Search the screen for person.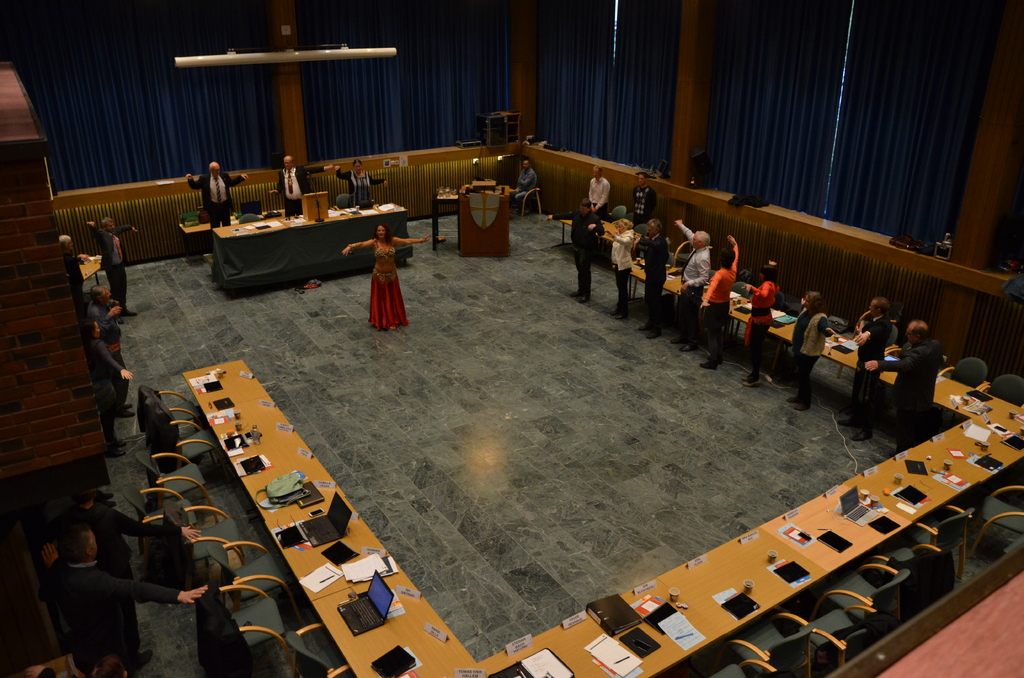
Found at (184,159,249,229).
